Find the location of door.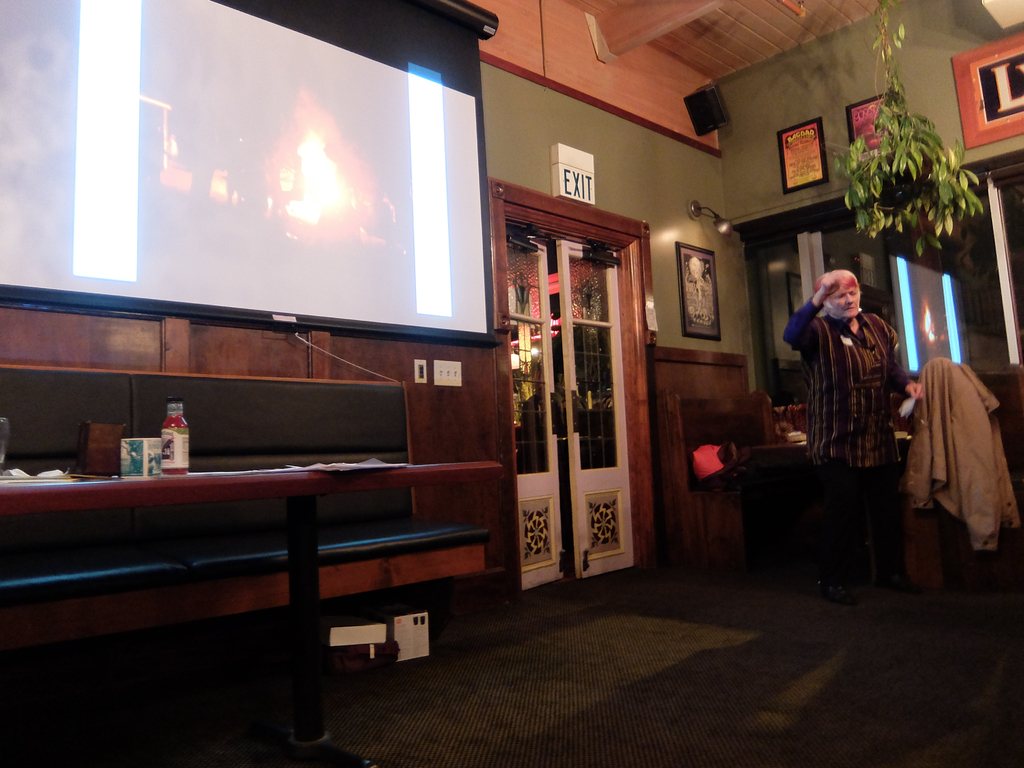
Location: select_region(557, 234, 632, 577).
